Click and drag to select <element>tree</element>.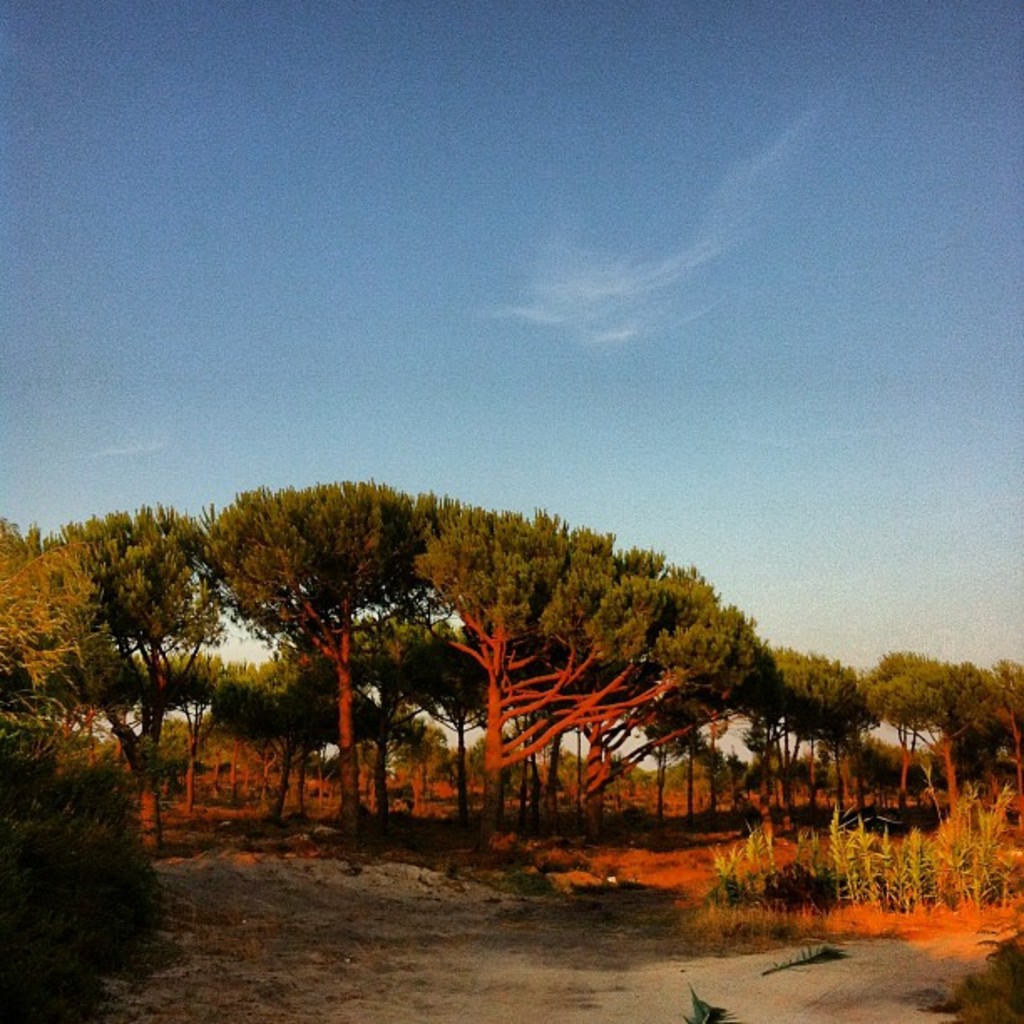
Selection: 410:507:778:840.
